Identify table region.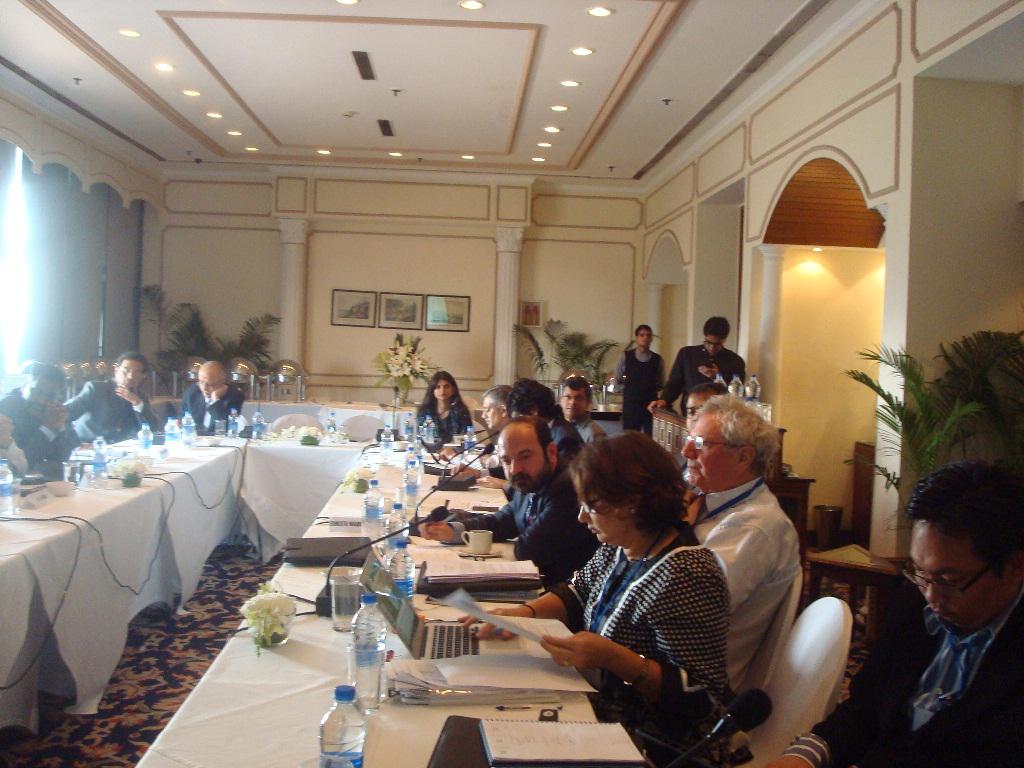
Region: [319,400,420,435].
